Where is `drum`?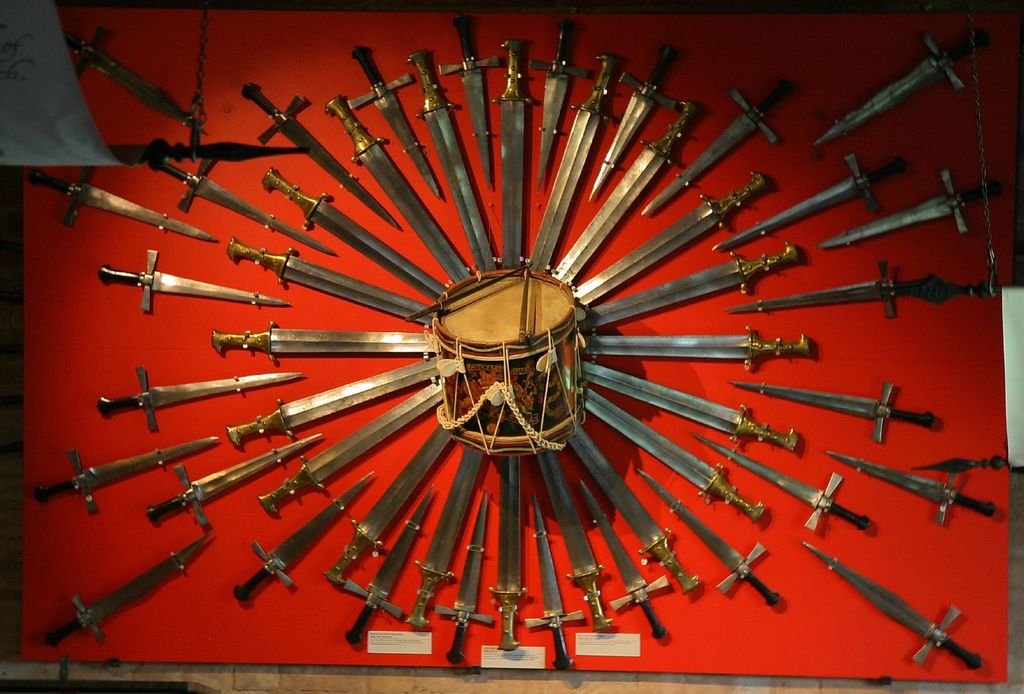
431, 270, 586, 459.
